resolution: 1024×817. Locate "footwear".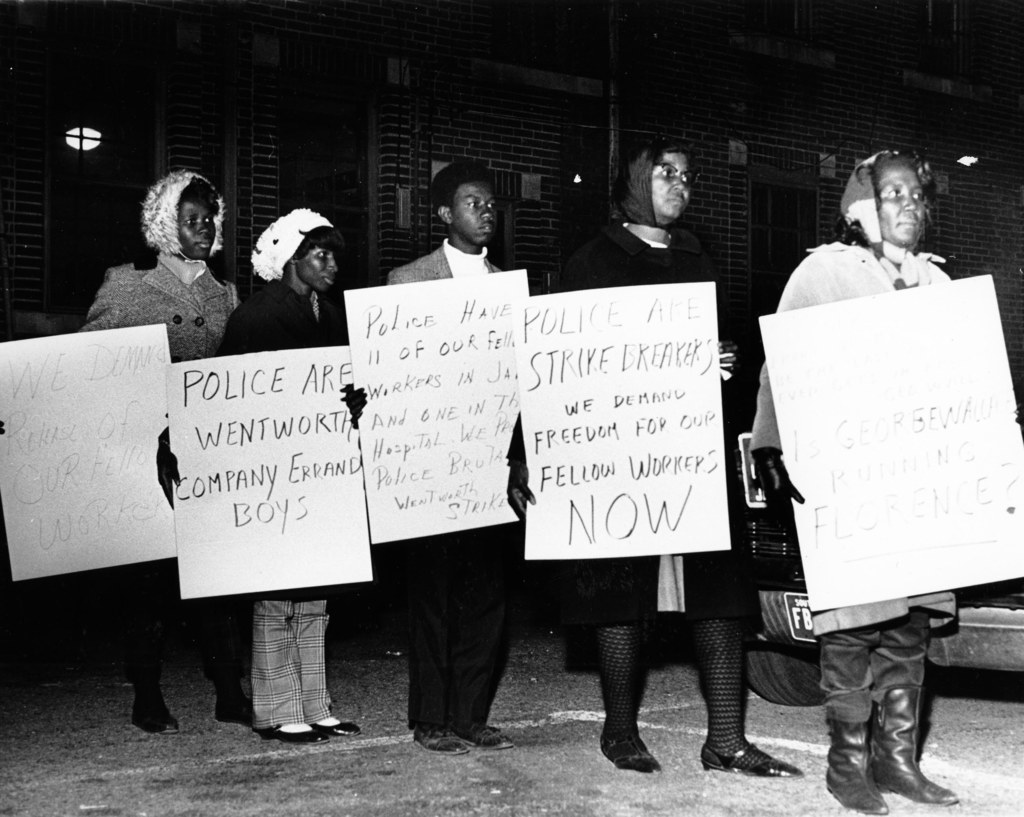
314 713 362 738.
